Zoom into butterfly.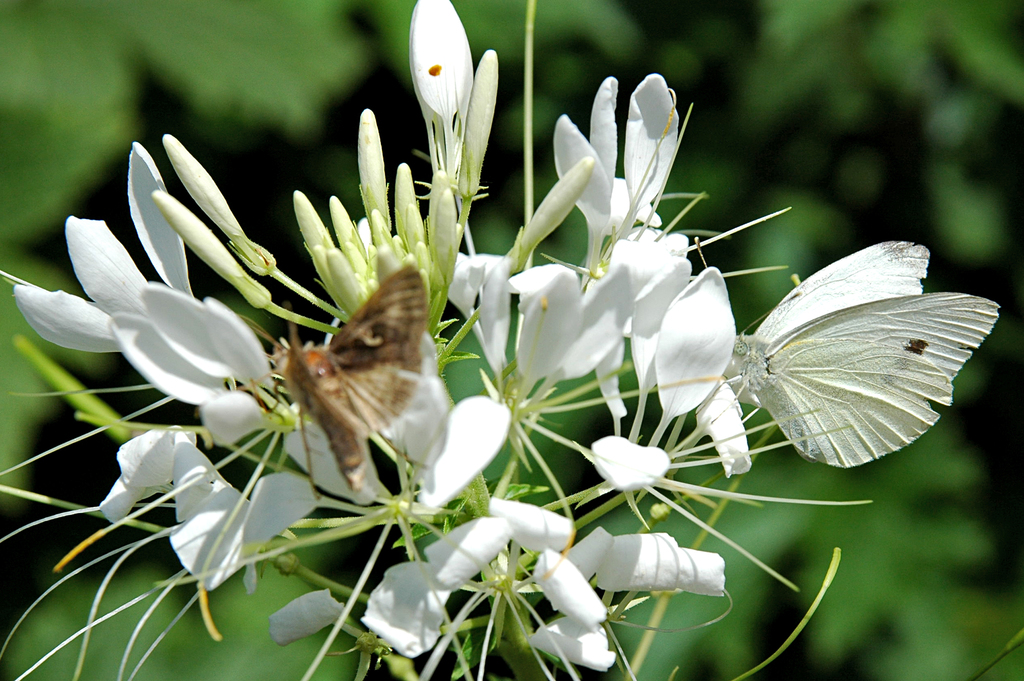
Zoom target: (692, 235, 1002, 468).
